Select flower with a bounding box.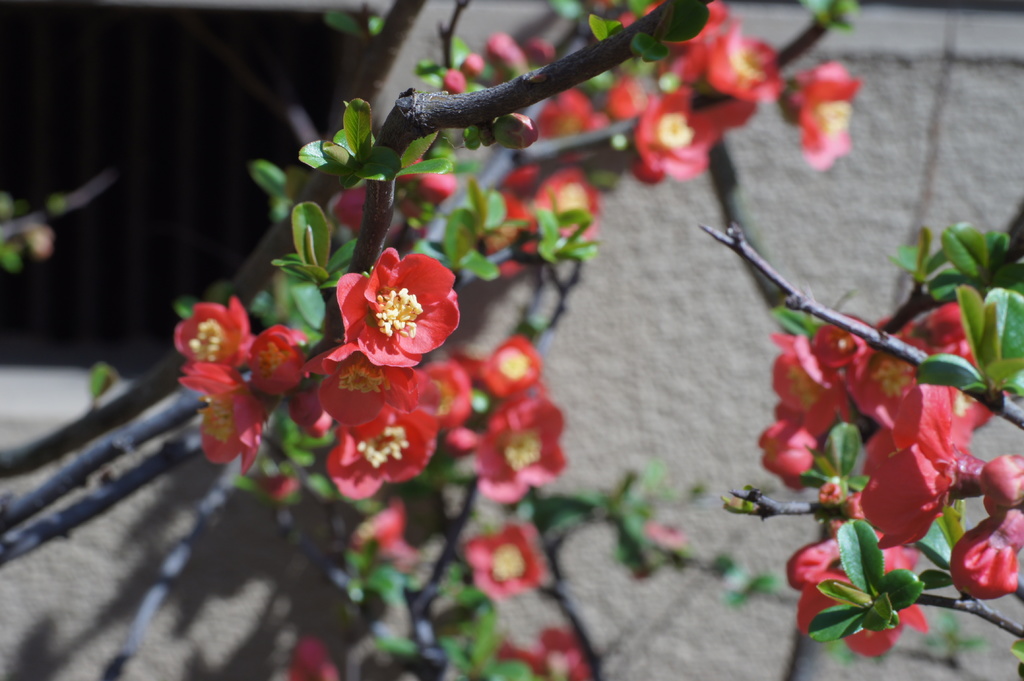
left=341, top=237, right=460, bottom=358.
